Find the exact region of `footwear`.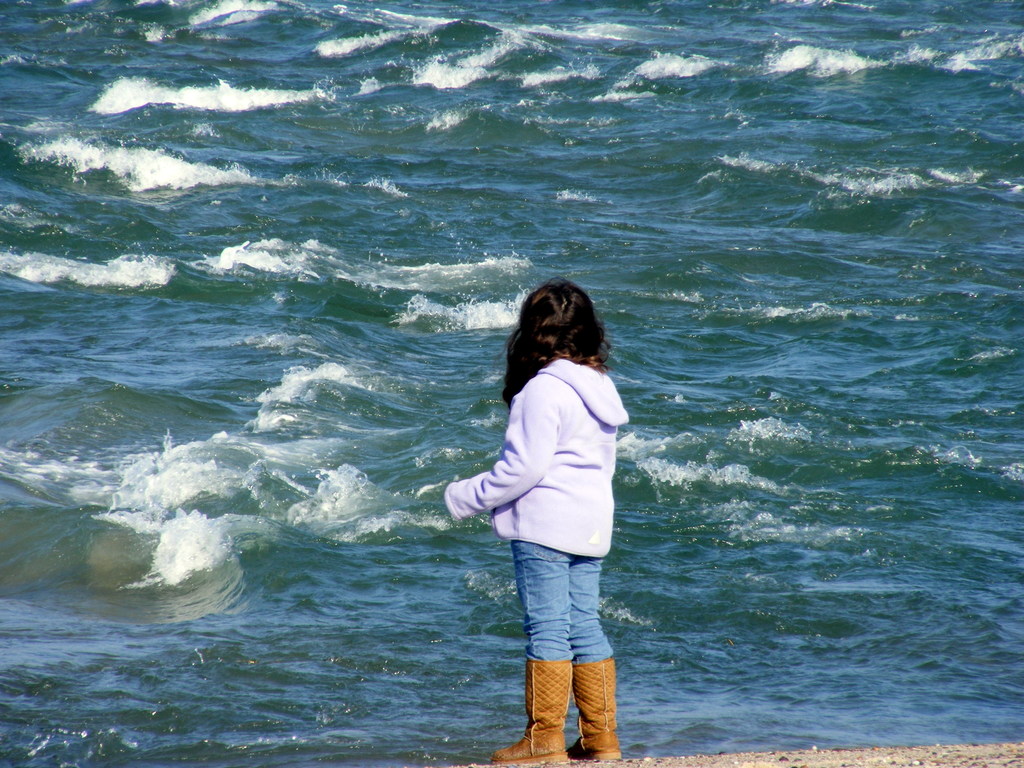
Exact region: bbox=[570, 657, 622, 753].
